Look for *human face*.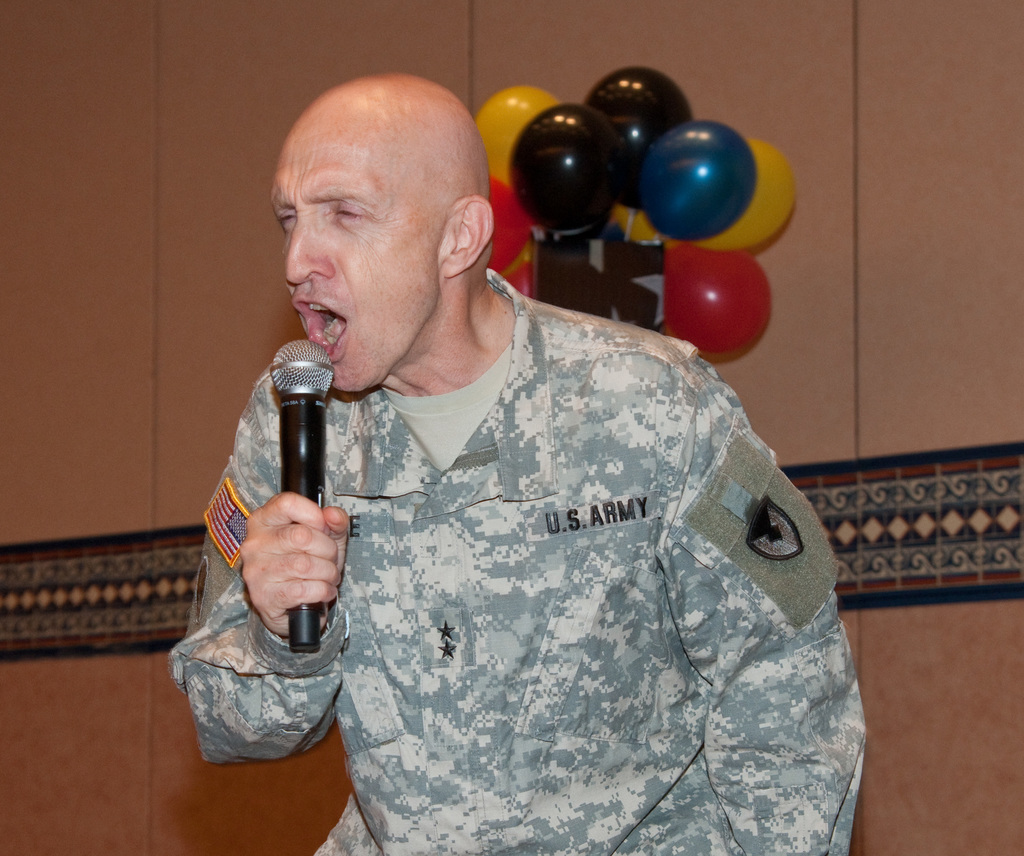
Found: 274, 105, 438, 392.
